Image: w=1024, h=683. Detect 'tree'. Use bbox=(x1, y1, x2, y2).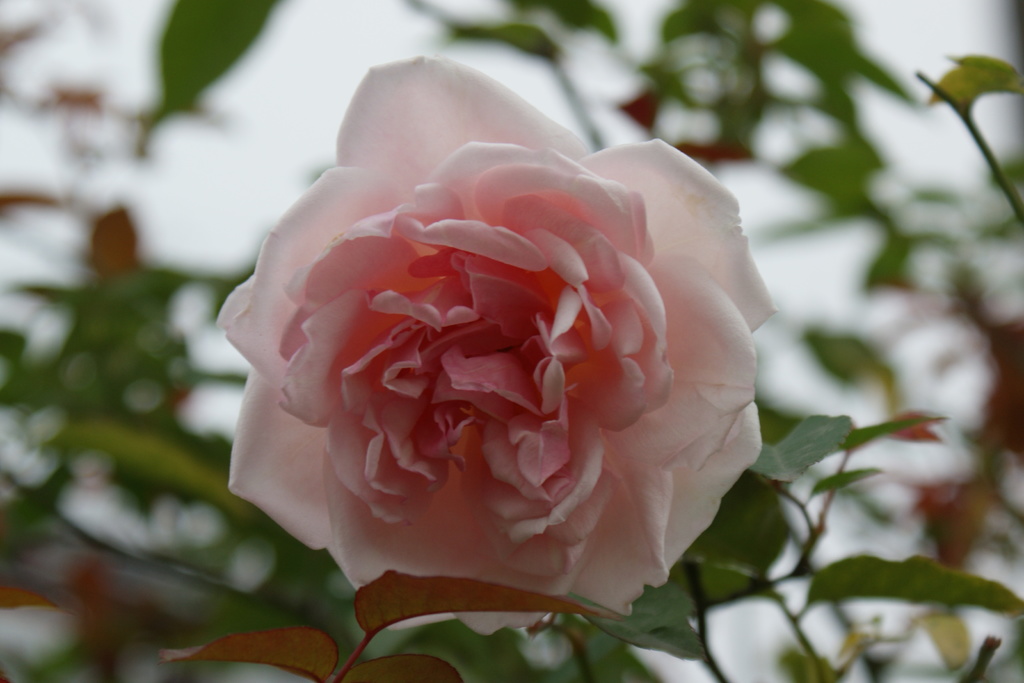
bbox=(0, 0, 1023, 682).
